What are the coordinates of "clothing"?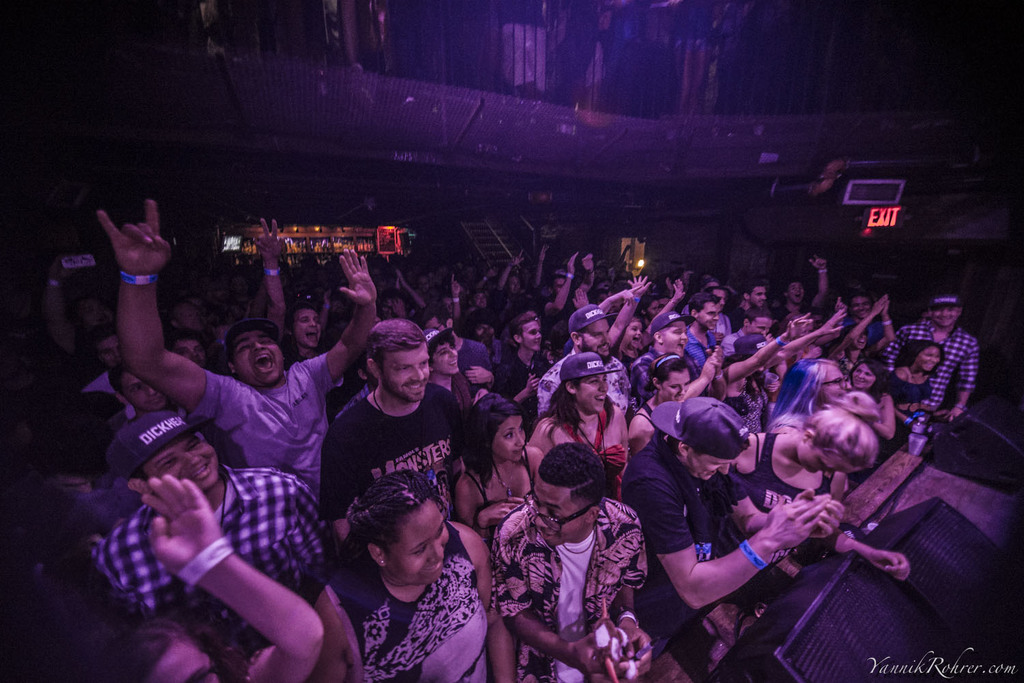
330, 525, 492, 682.
